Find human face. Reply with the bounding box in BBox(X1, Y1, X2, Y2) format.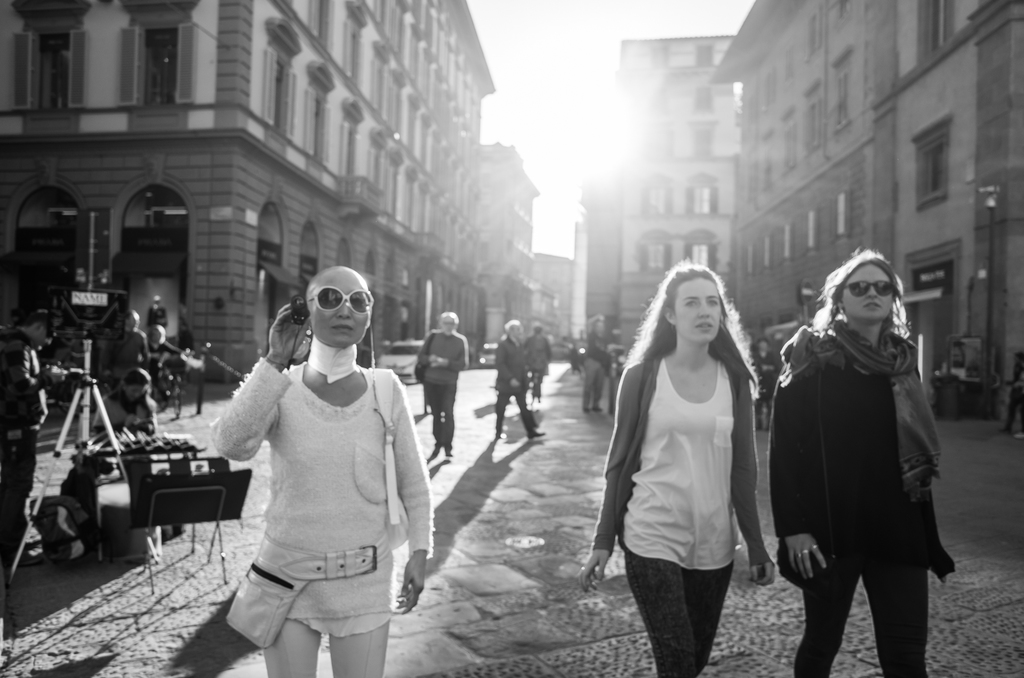
BBox(673, 278, 722, 345).
